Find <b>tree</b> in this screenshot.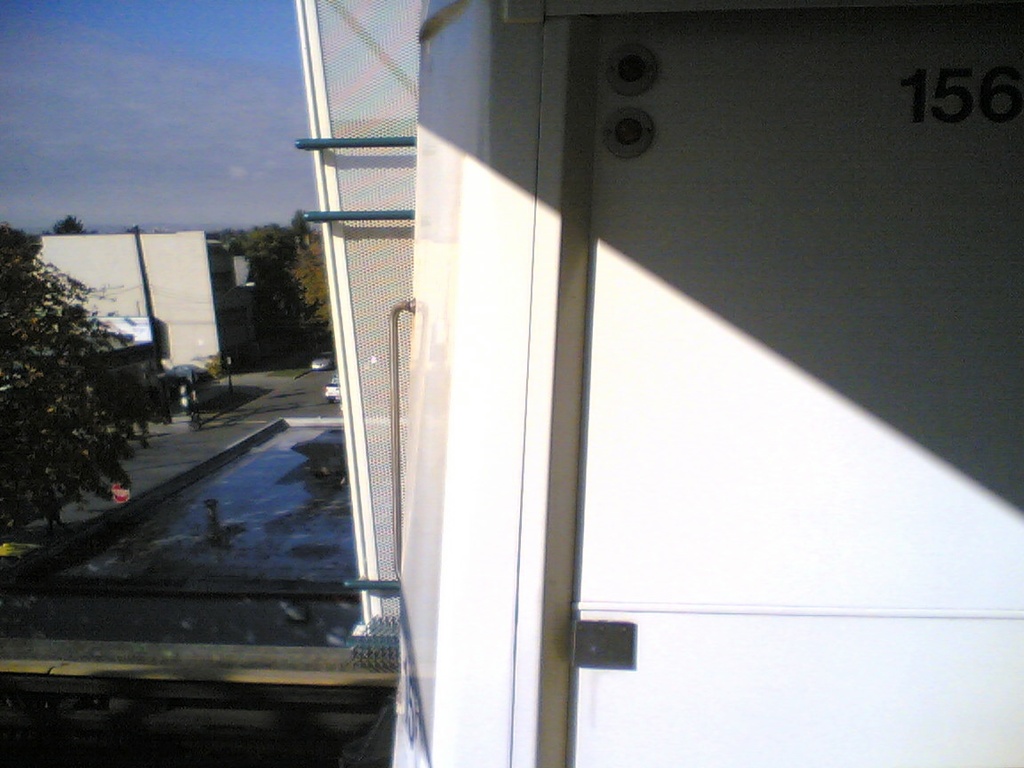
The bounding box for <b>tree</b> is 8, 211, 149, 550.
